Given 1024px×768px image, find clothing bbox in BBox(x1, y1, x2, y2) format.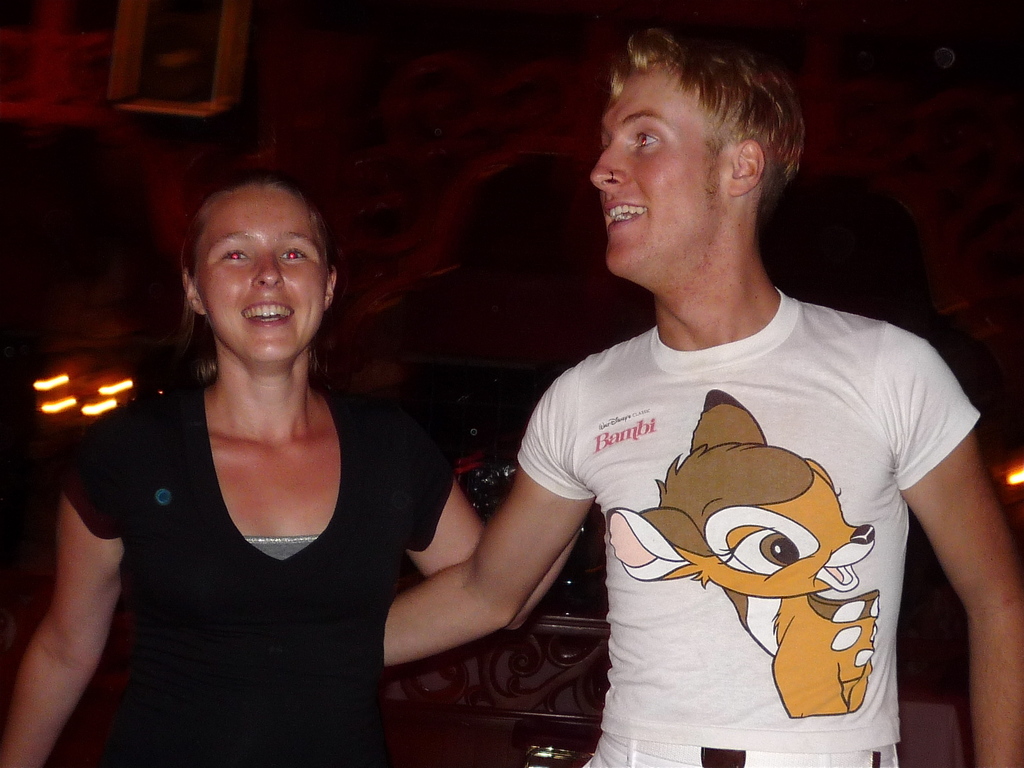
BBox(70, 315, 431, 728).
